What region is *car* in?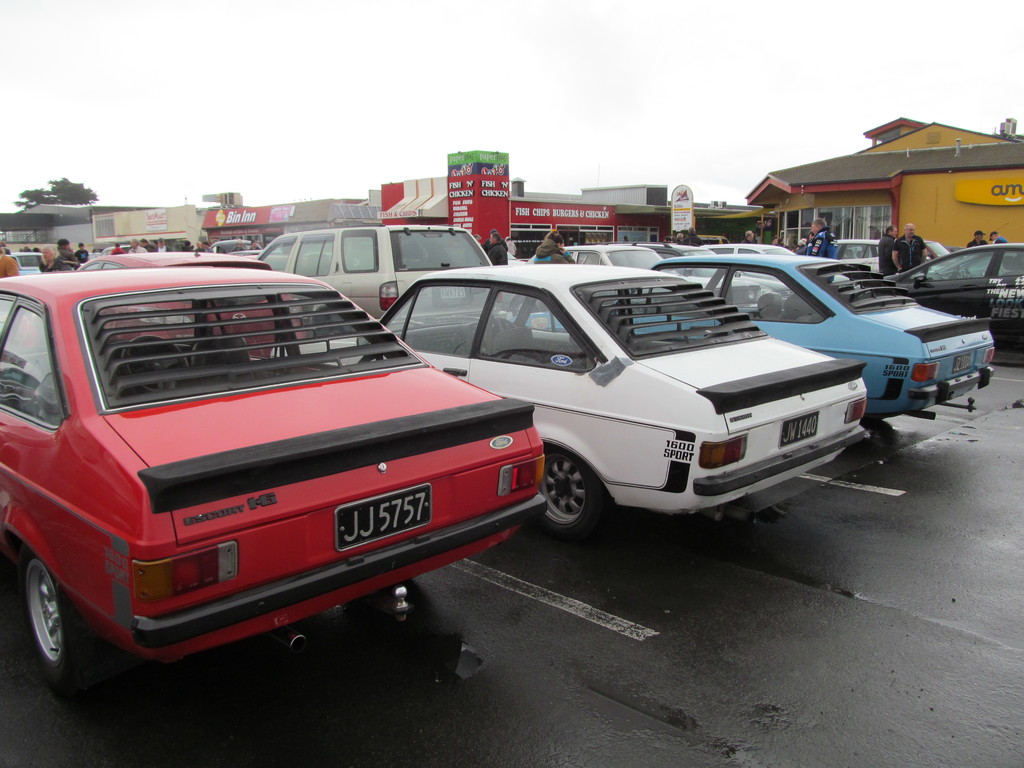
<bbox>548, 241, 659, 273</bbox>.
